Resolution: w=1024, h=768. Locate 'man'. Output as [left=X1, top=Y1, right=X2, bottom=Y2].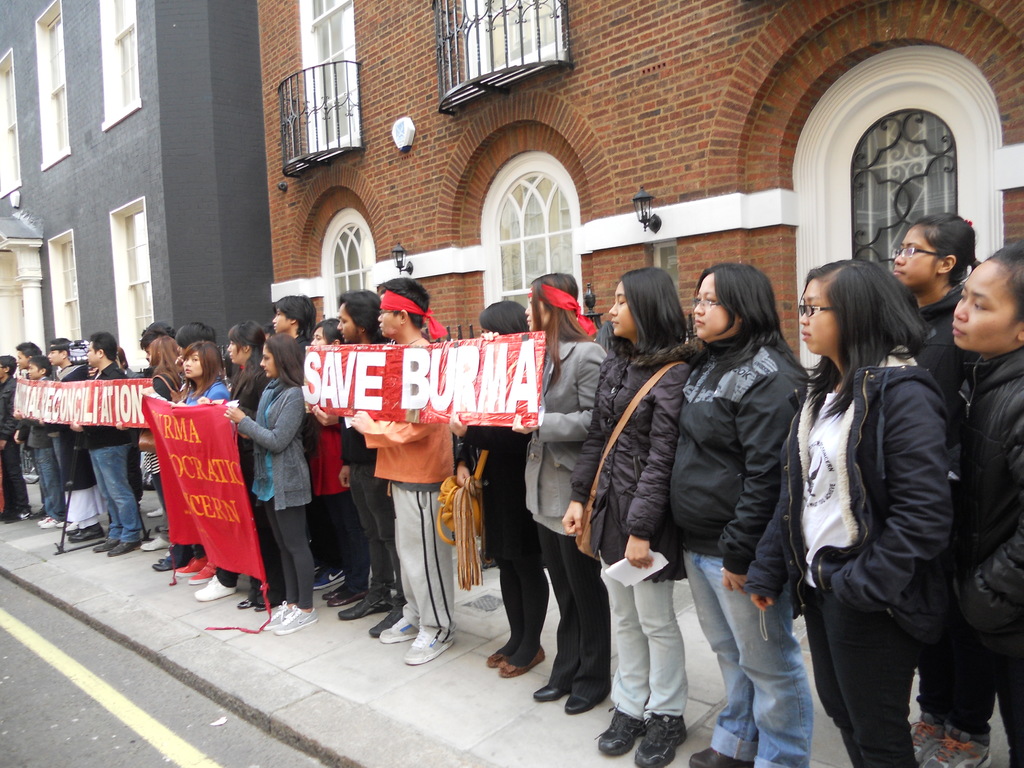
[left=95, top=332, right=131, bottom=557].
